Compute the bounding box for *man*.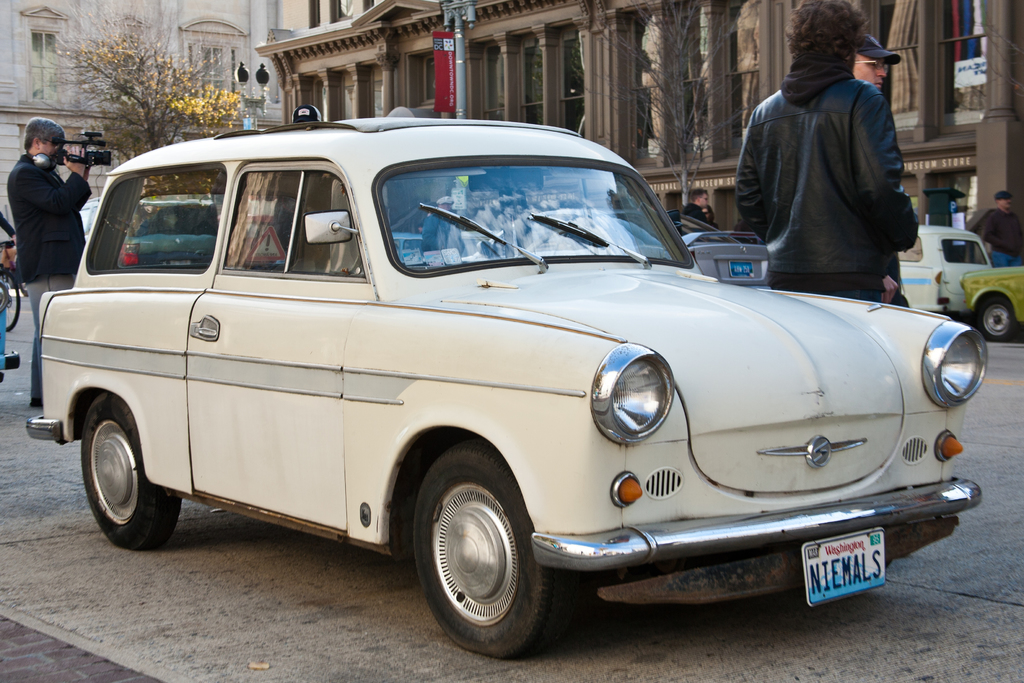
rect(257, 104, 323, 263).
